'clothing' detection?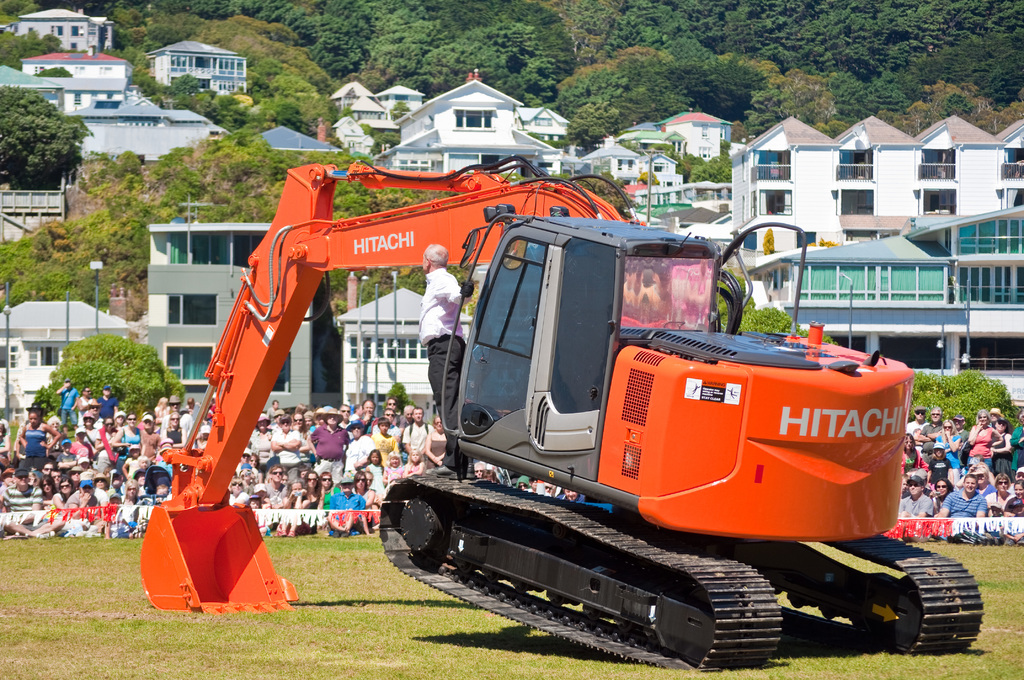
crop(928, 457, 954, 488)
